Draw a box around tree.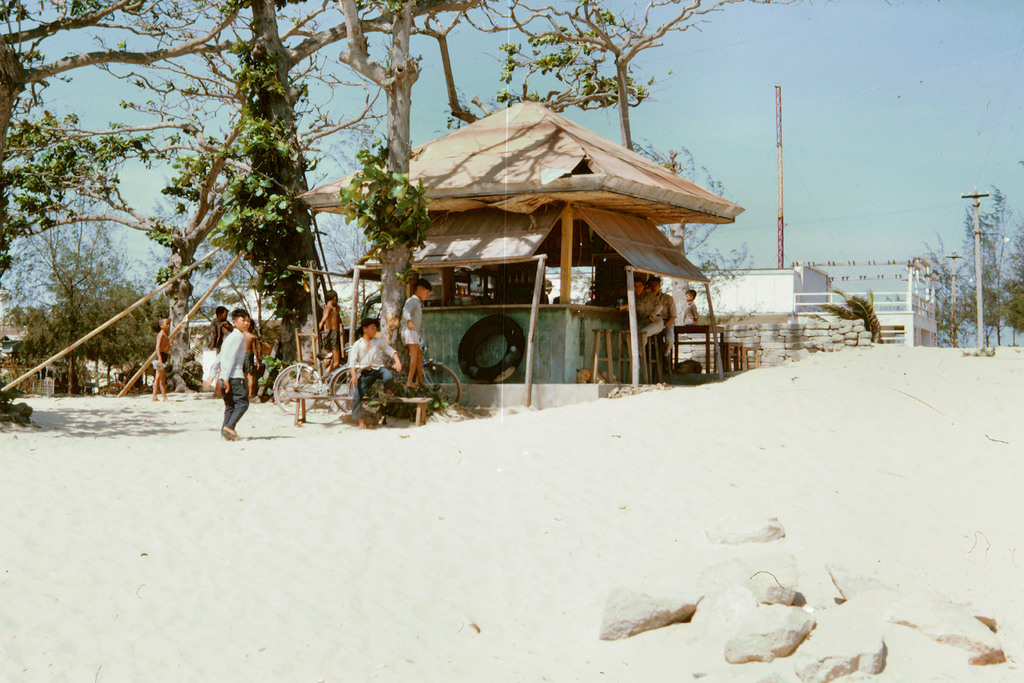
BBox(335, 0, 429, 384).
